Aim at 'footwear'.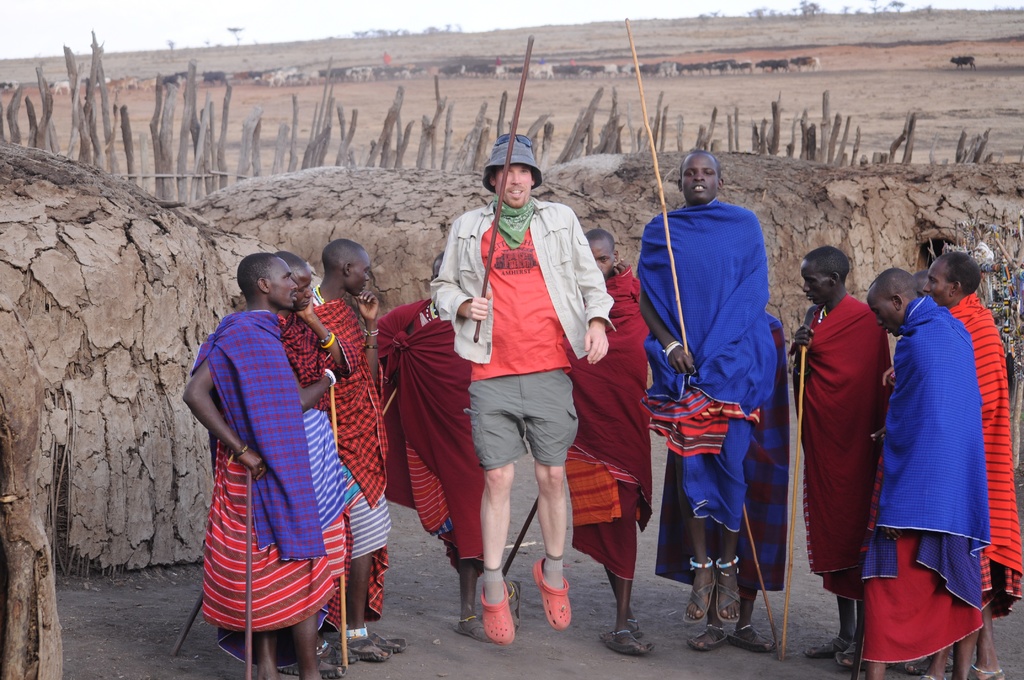
Aimed at rect(534, 558, 568, 638).
